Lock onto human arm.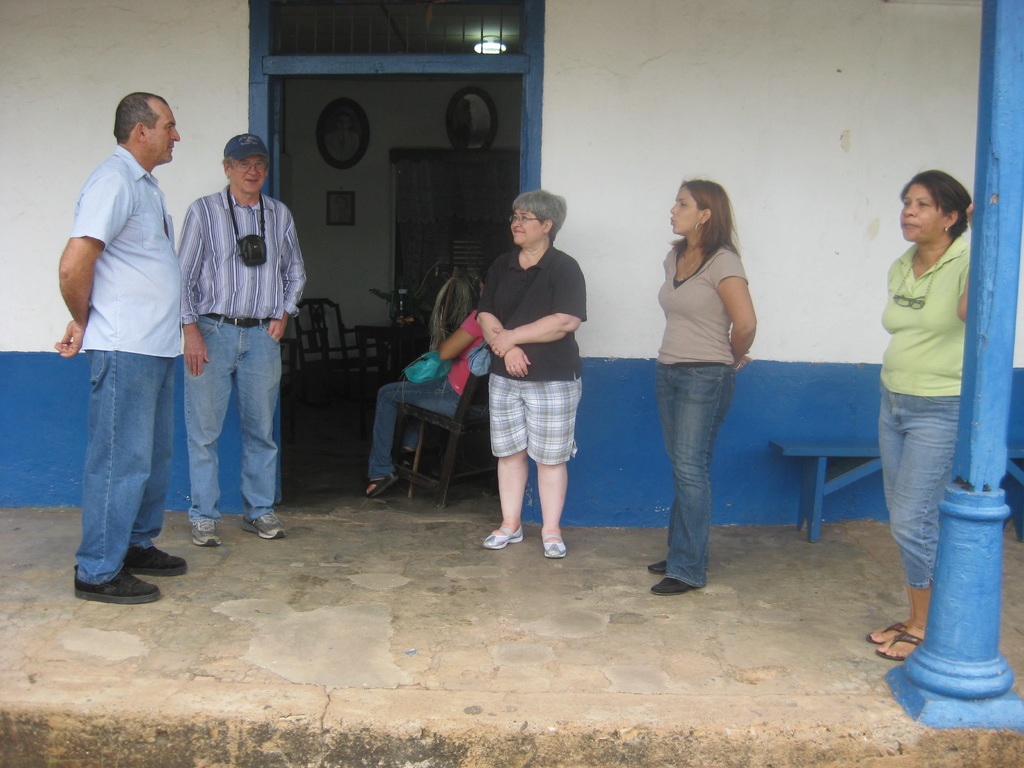
Locked: bbox=[47, 169, 136, 360].
